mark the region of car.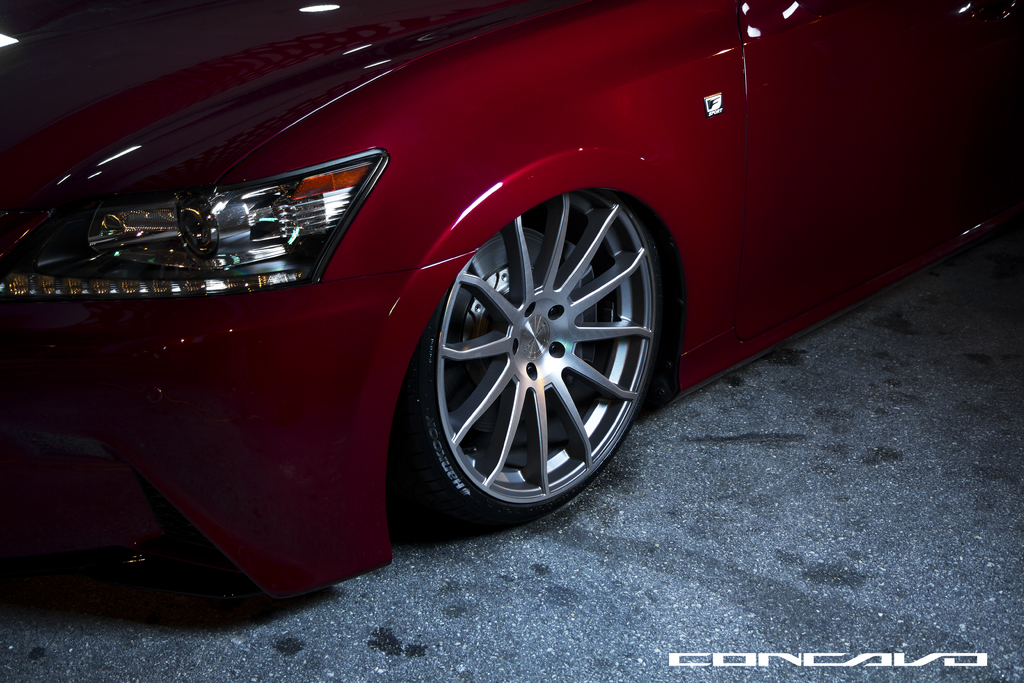
Region: <region>17, 0, 961, 579</region>.
